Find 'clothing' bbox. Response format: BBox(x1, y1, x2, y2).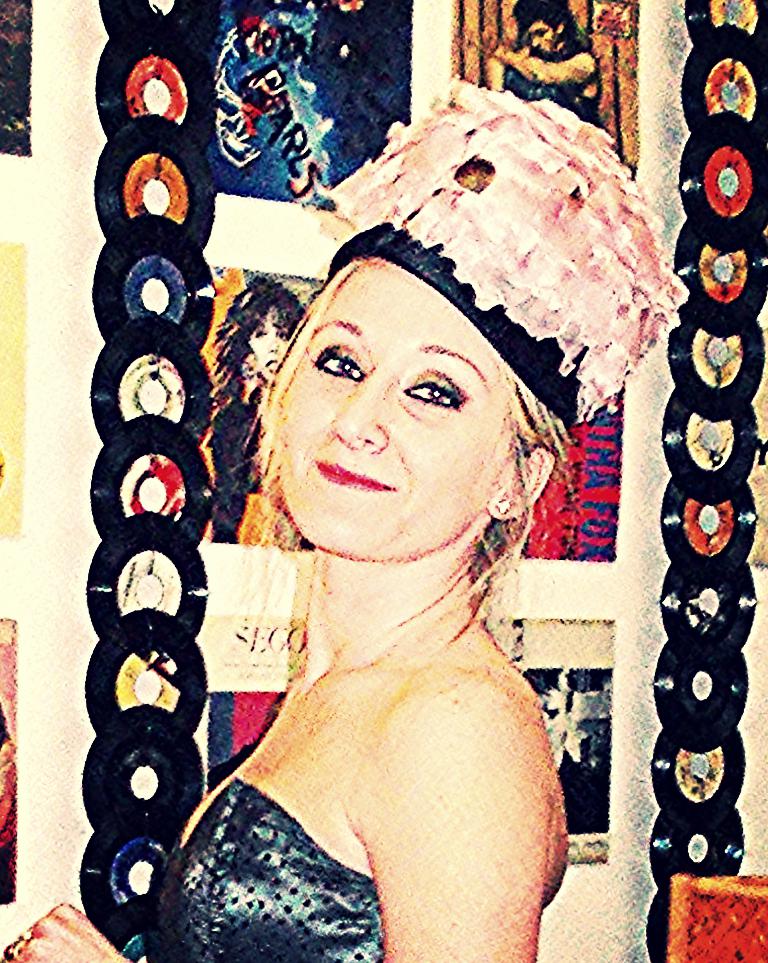
BBox(146, 777, 384, 962).
